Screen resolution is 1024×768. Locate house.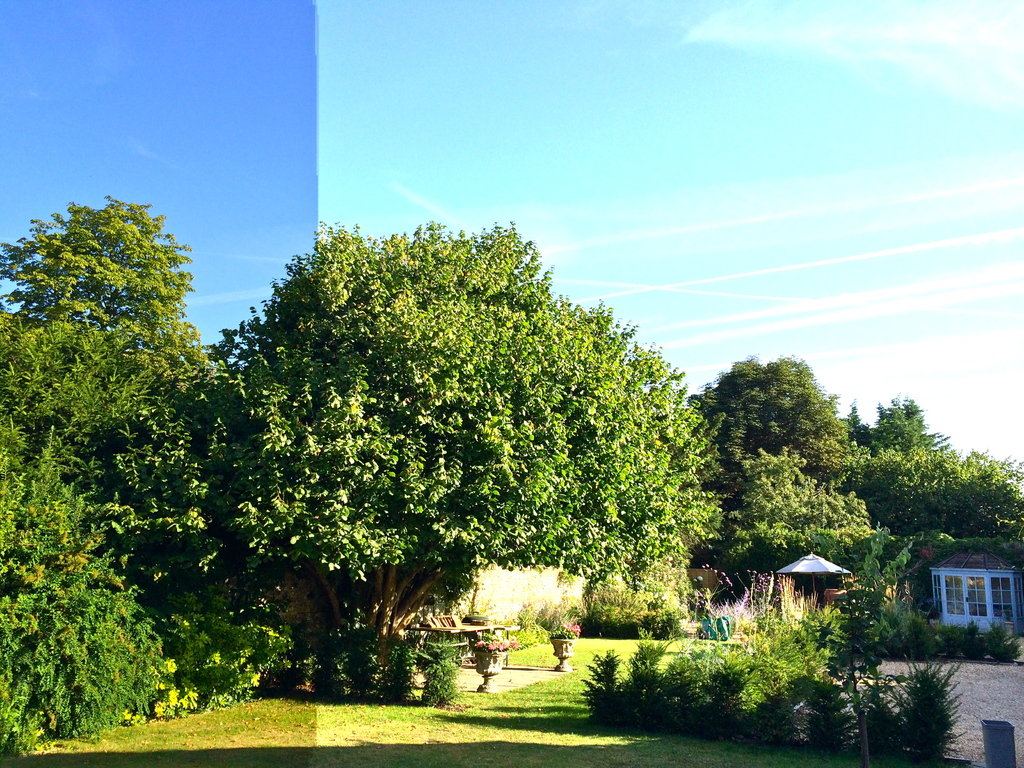
bbox=(927, 538, 1018, 630).
